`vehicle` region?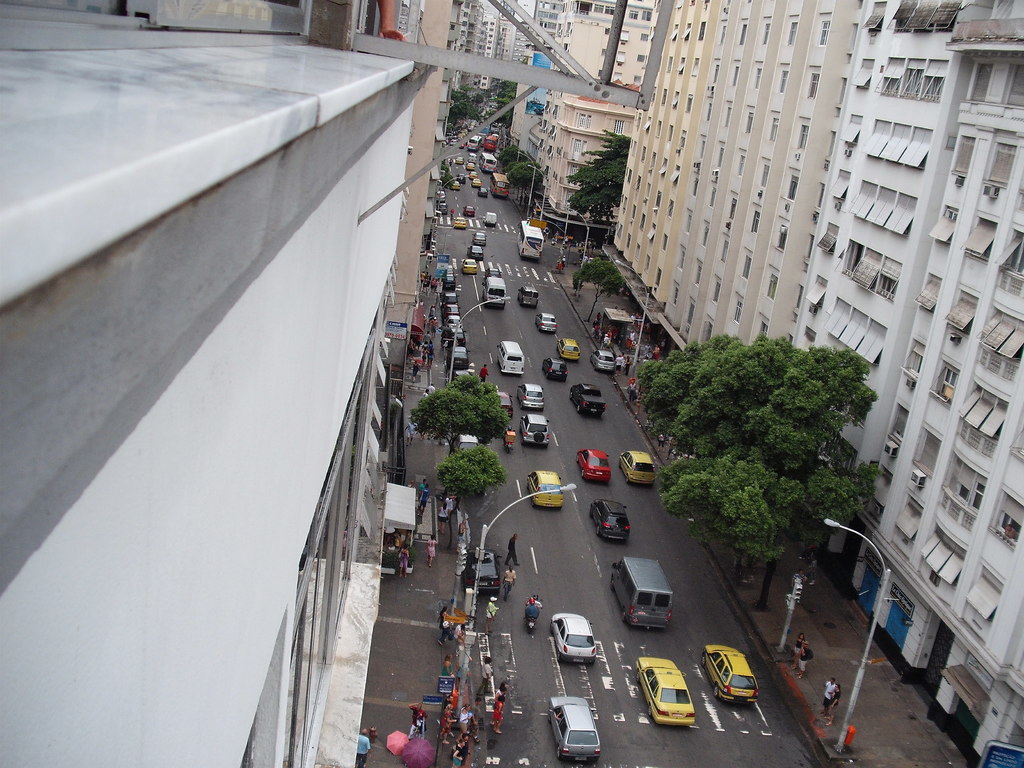
BBox(449, 179, 463, 196)
